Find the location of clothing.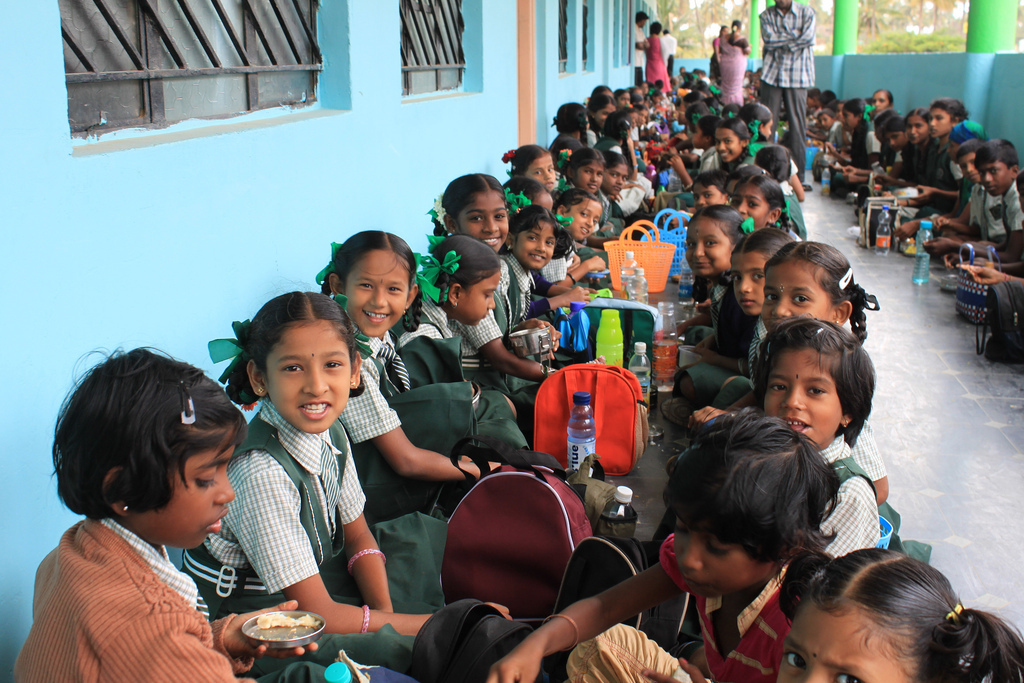
Location: [left=397, top=292, right=484, bottom=383].
